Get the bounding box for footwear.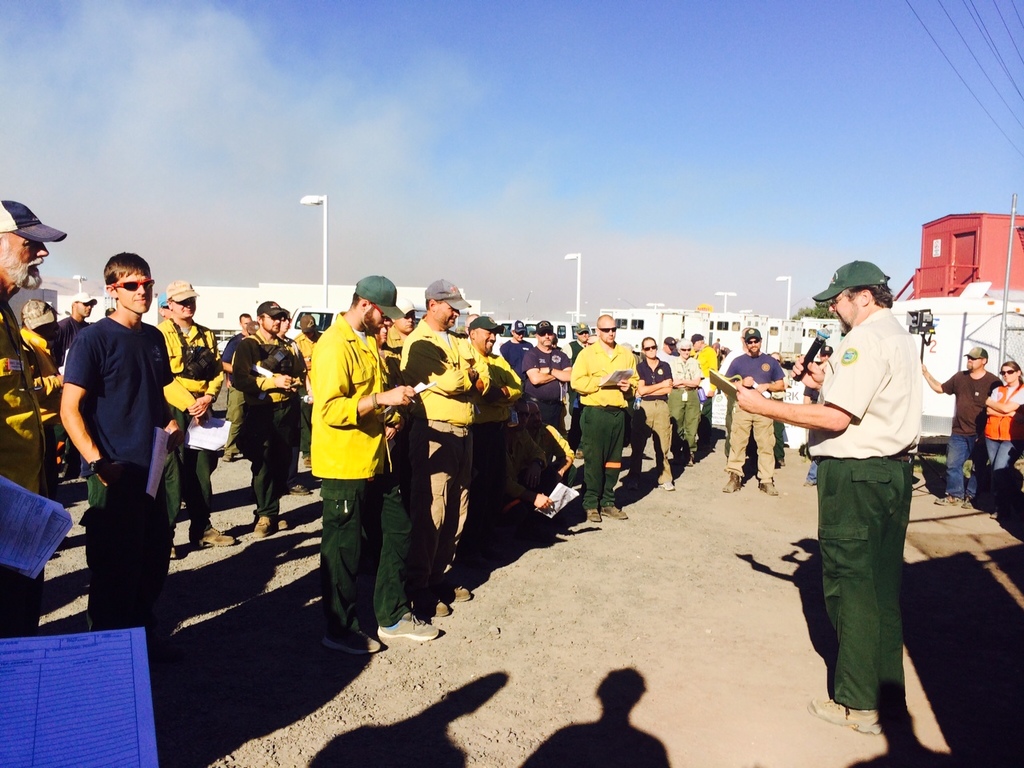
(189,525,238,549).
